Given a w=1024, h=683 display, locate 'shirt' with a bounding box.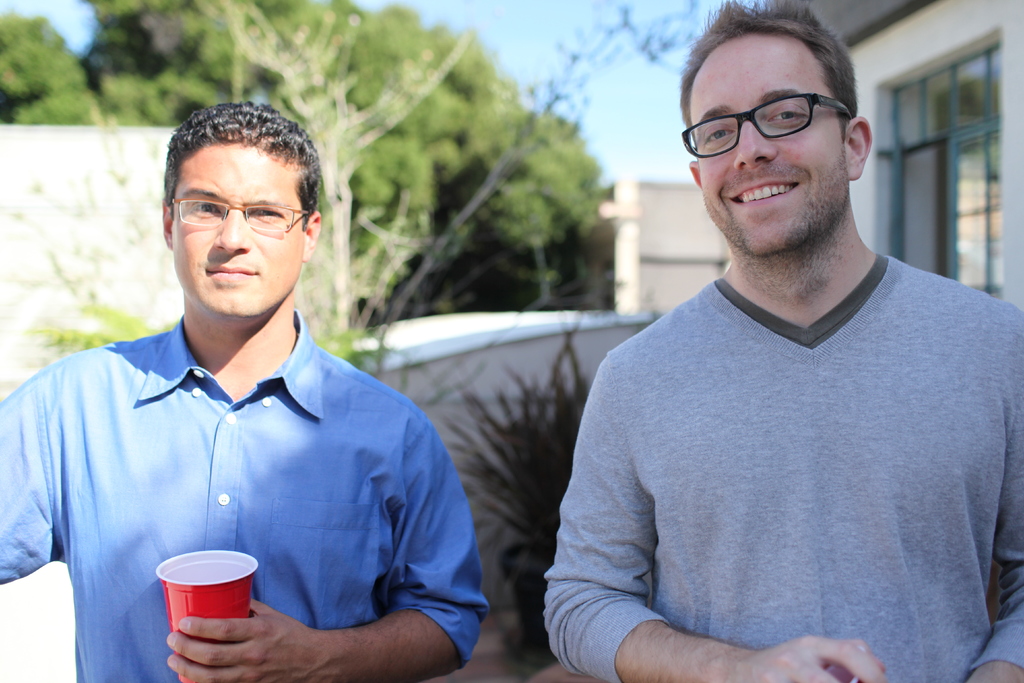
Located: x1=0 y1=305 x2=492 y2=682.
